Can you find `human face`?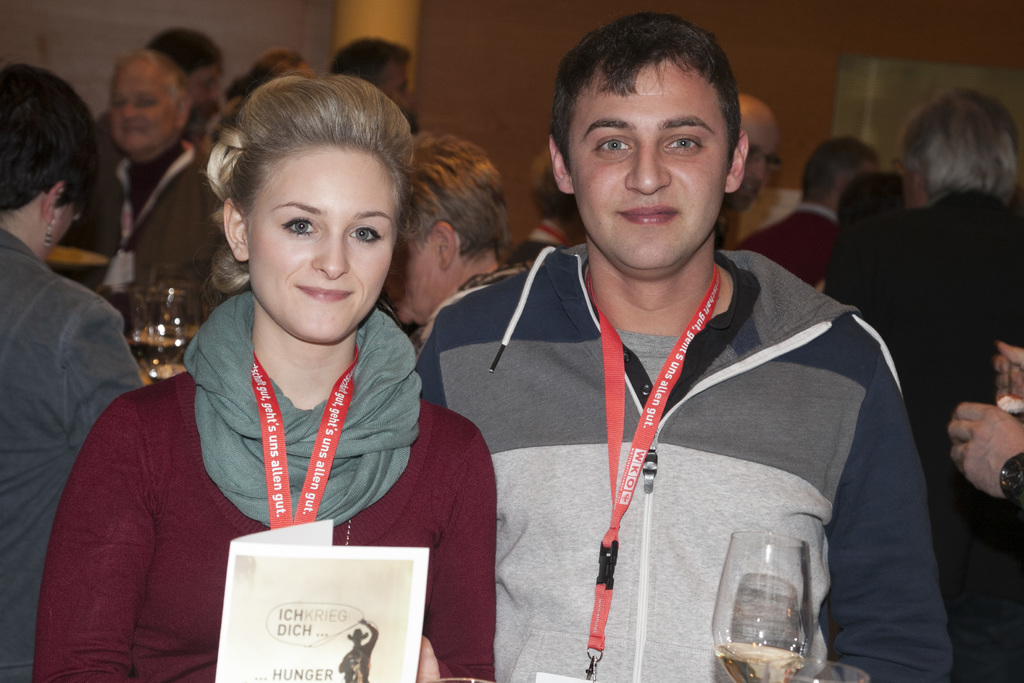
Yes, bounding box: box(572, 56, 726, 274).
